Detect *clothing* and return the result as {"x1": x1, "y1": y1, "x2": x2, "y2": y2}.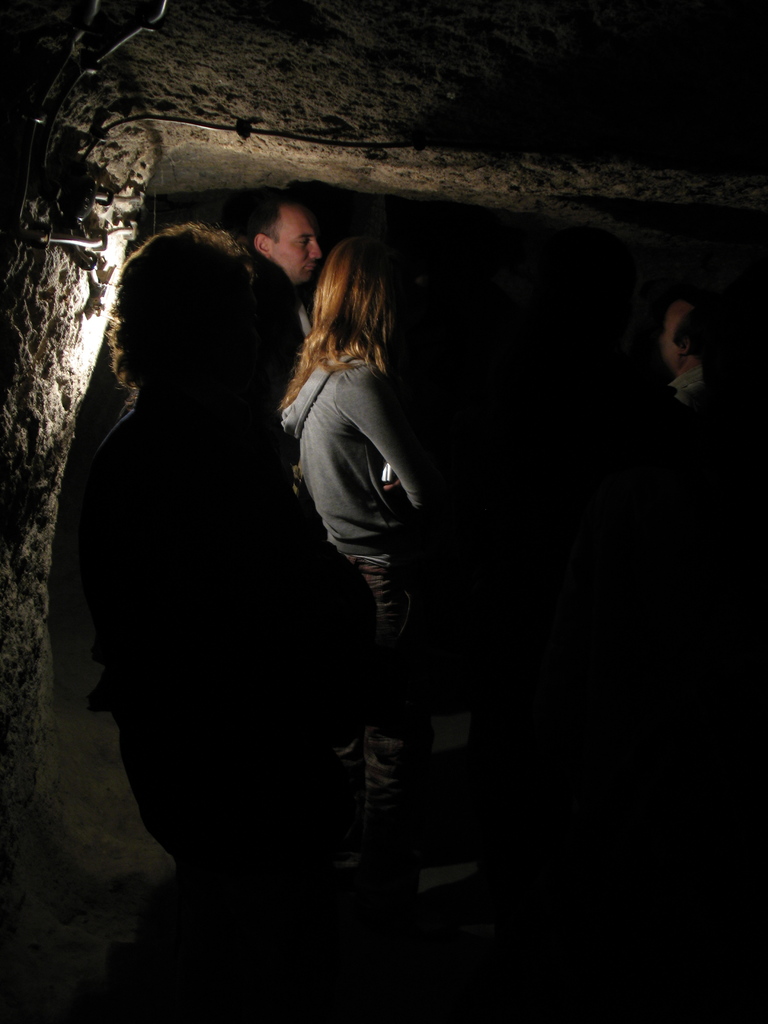
{"x1": 85, "y1": 388, "x2": 381, "y2": 1023}.
